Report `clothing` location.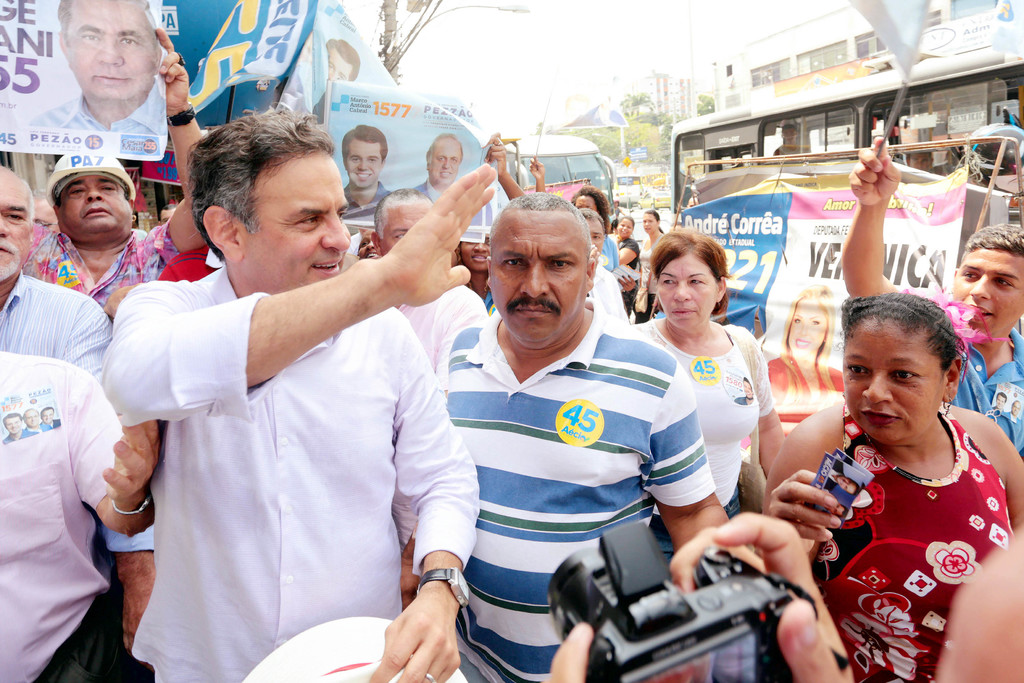
Report: [x1=416, y1=174, x2=445, y2=194].
